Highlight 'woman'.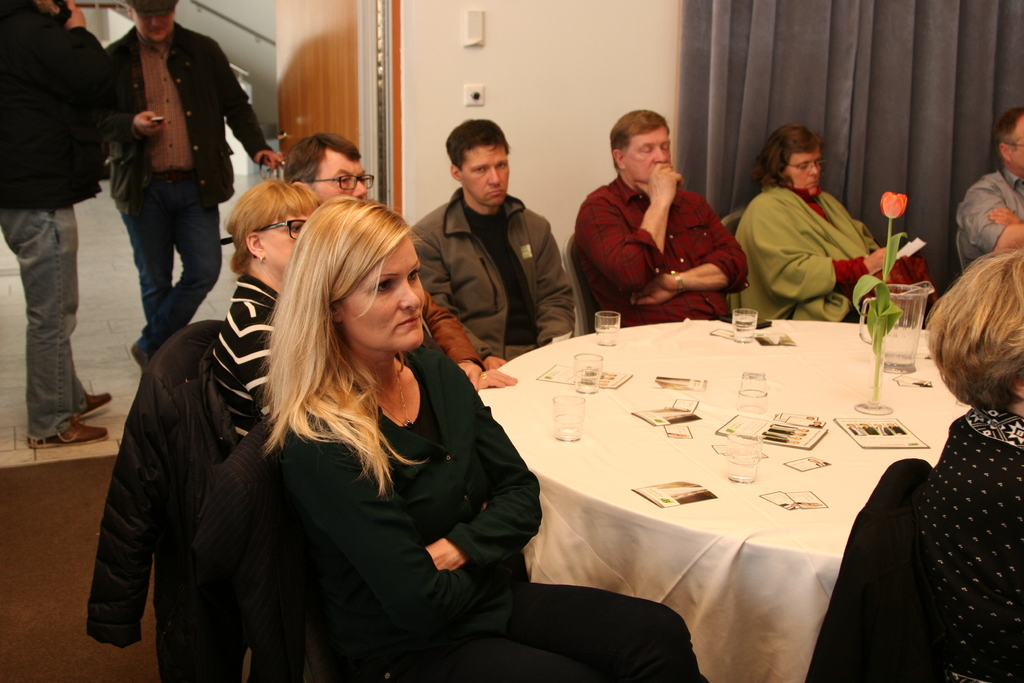
Highlighted region: region(723, 124, 936, 327).
